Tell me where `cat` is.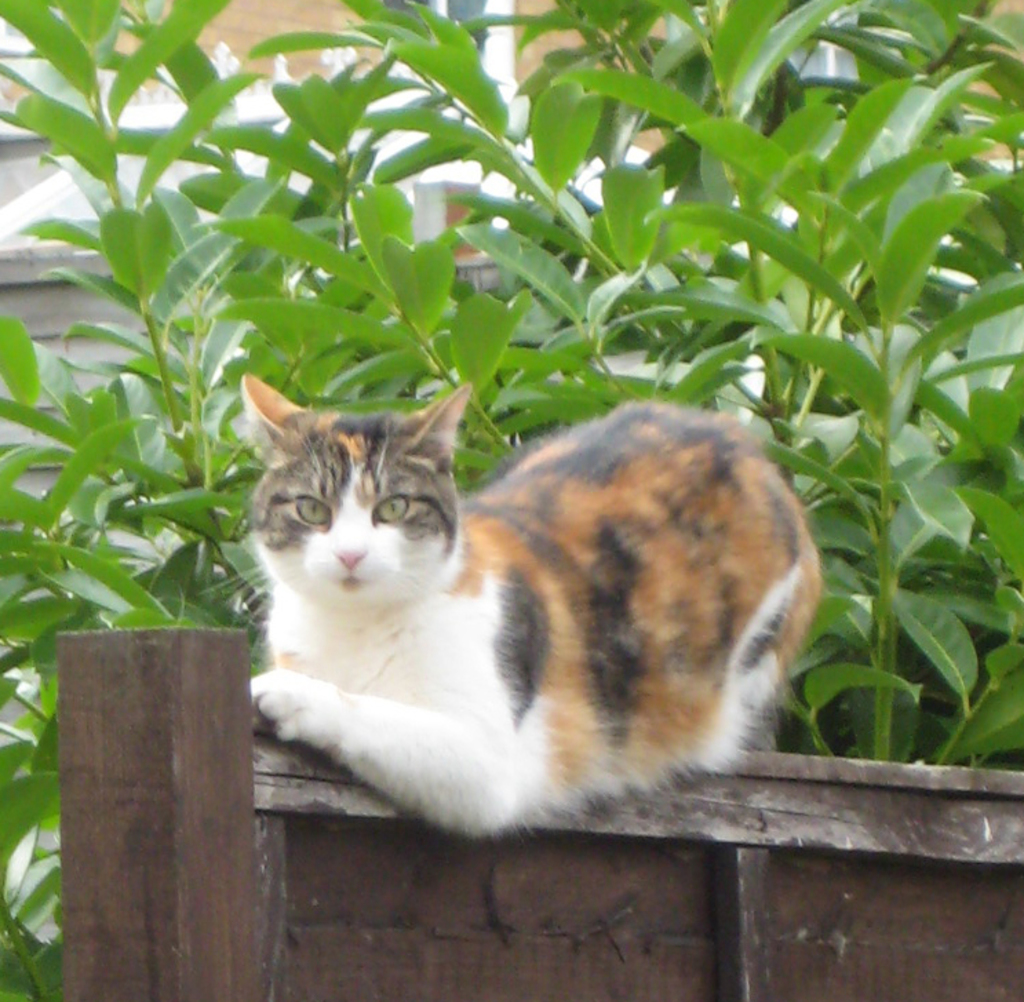
`cat` is at [x1=247, y1=375, x2=830, y2=846].
